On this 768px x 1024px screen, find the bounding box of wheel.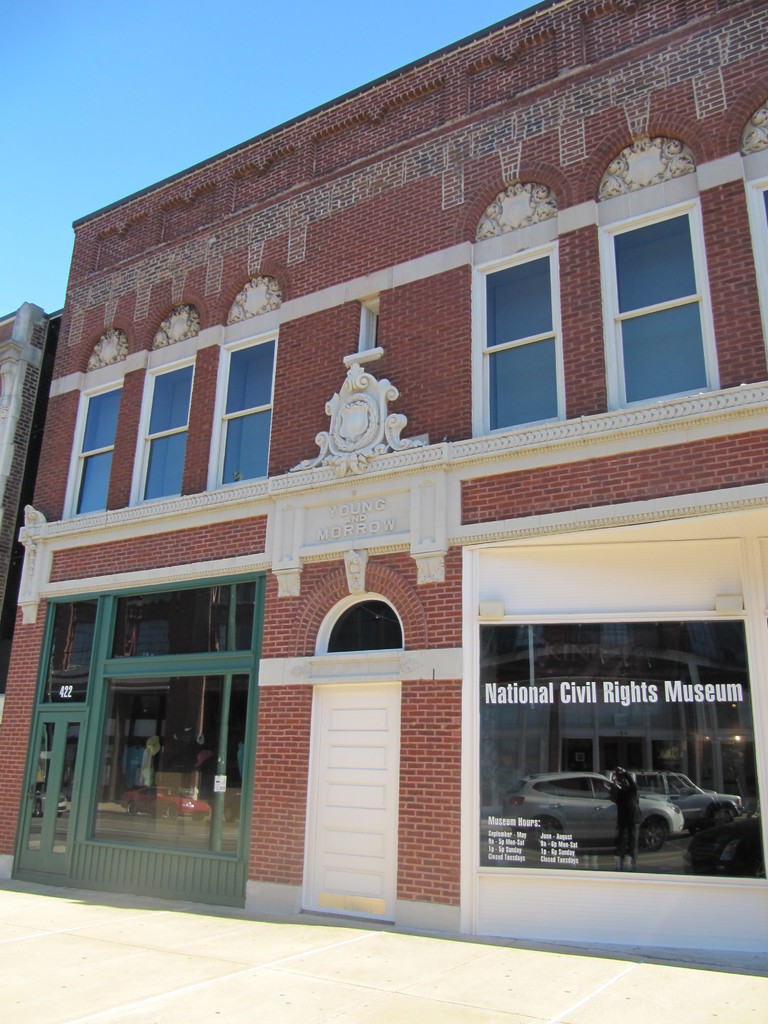
Bounding box: left=635, top=813, right=671, bottom=853.
